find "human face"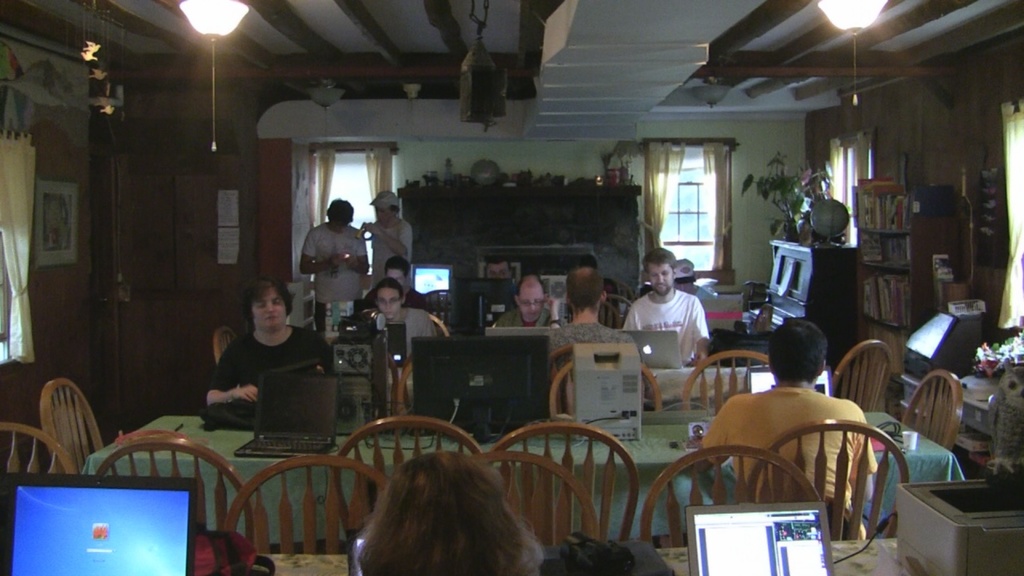
(left=518, top=281, right=546, bottom=323)
